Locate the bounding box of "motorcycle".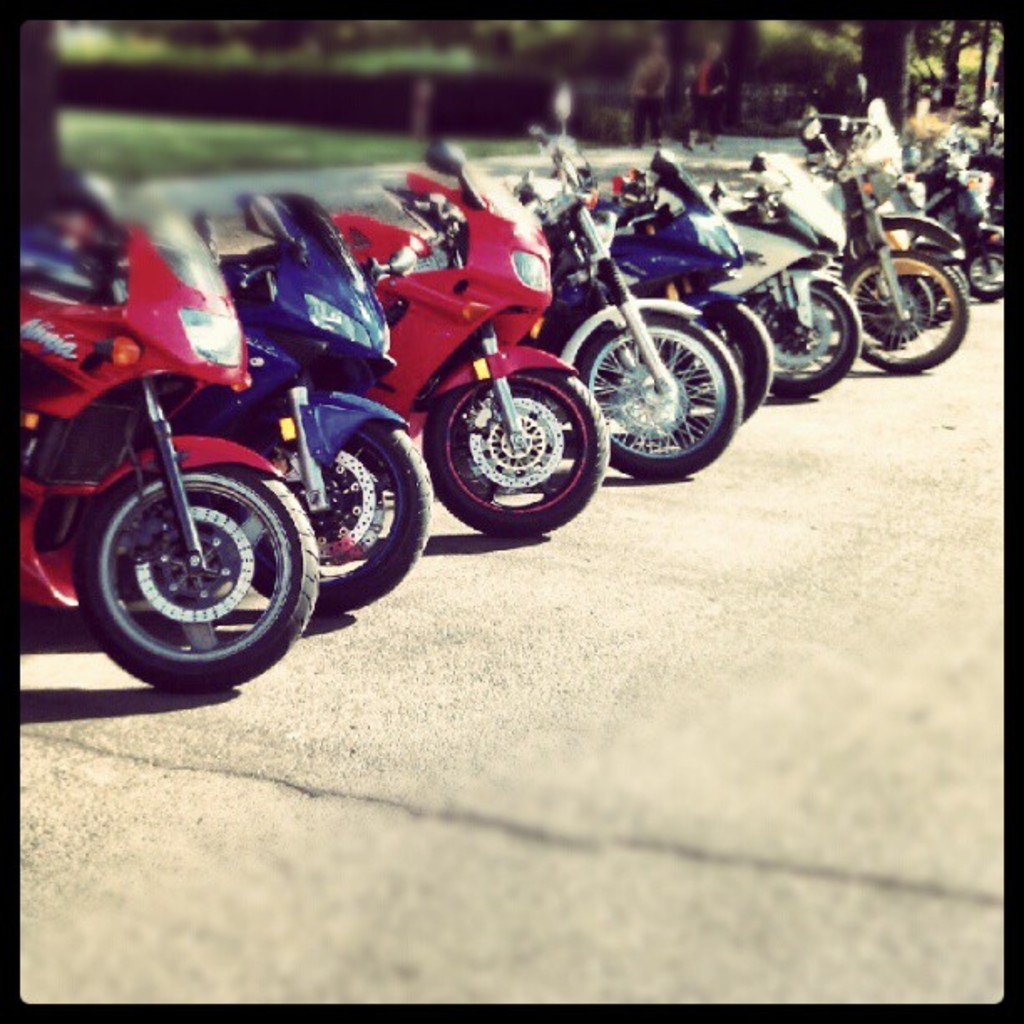
Bounding box: rect(13, 211, 323, 694).
